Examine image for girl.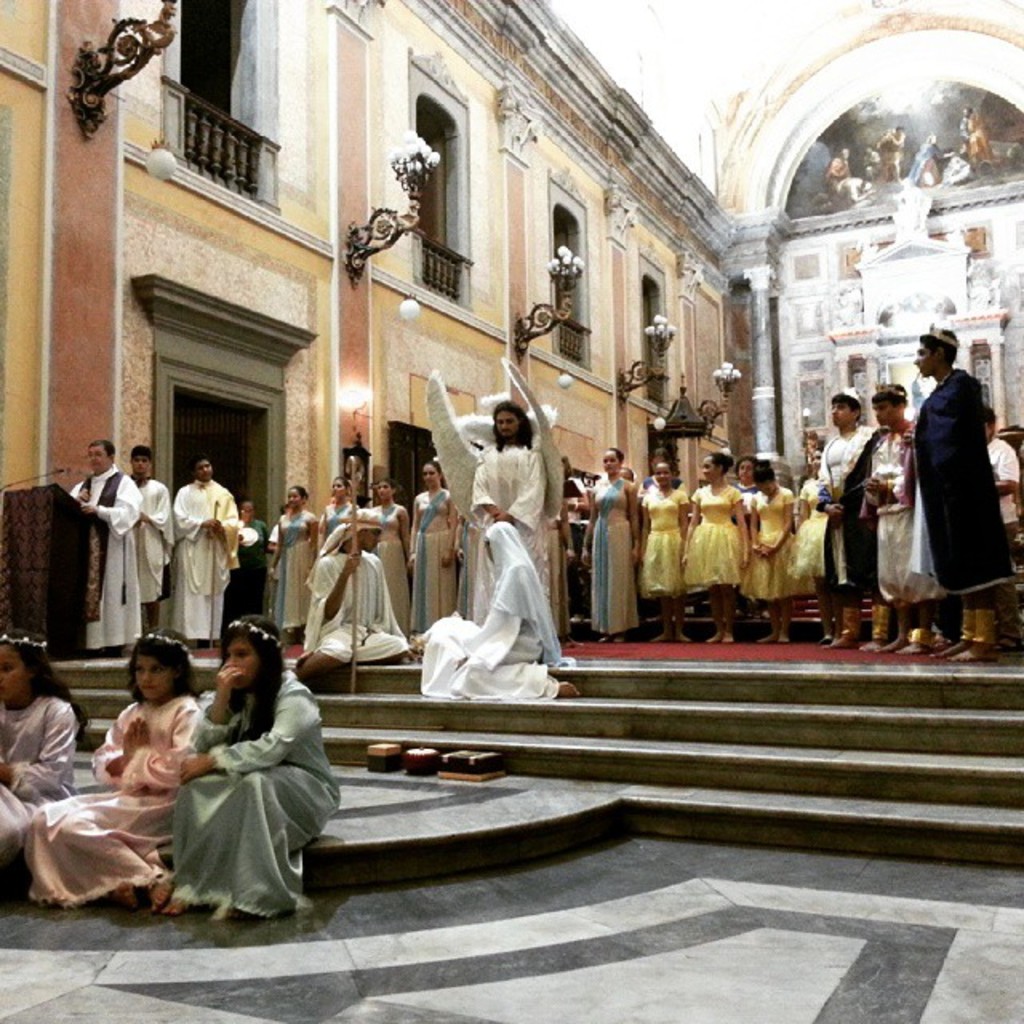
Examination result: 640, 461, 693, 643.
